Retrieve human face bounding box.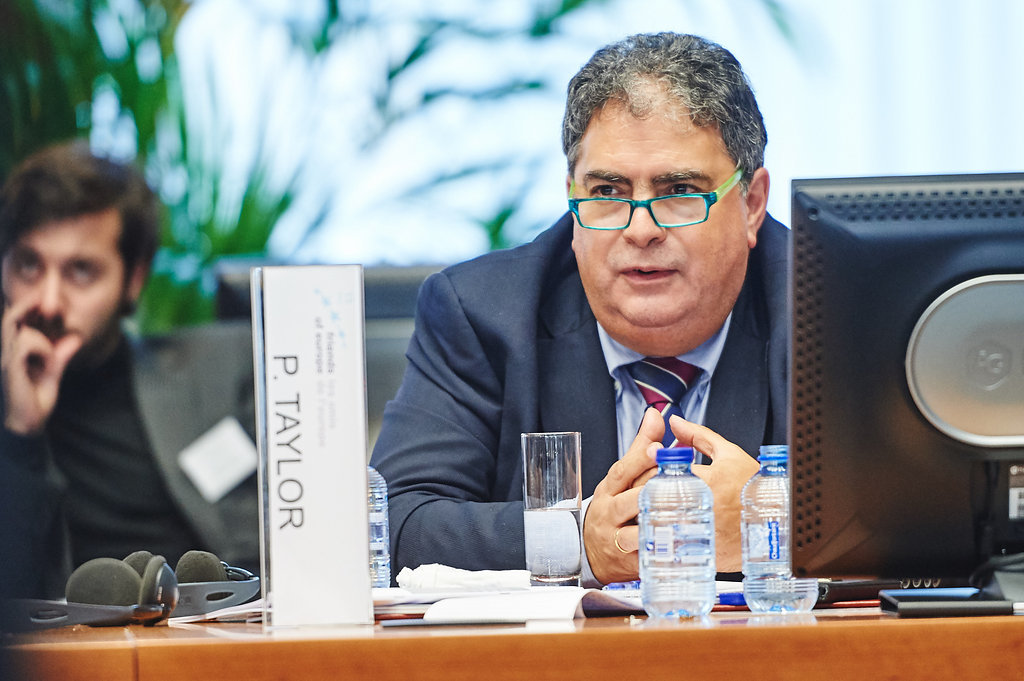
Bounding box: {"left": 575, "top": 96, "right": 745, "bottom": 327}.
